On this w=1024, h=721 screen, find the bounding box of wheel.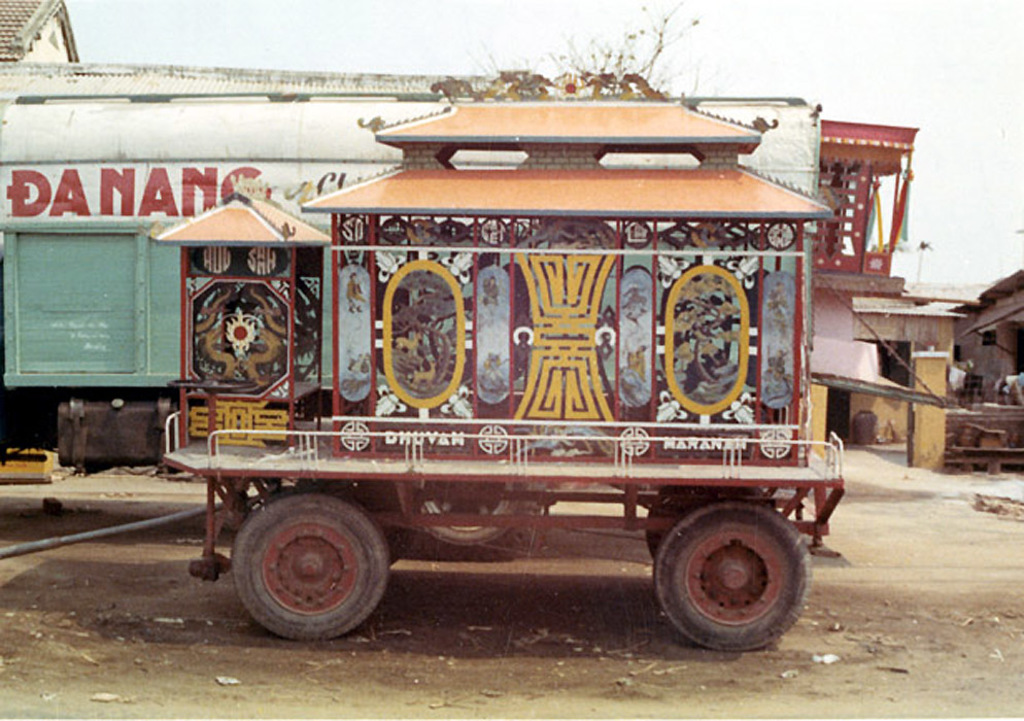
Bounding box: (x1=642, y1=488, x2=775, y2=574).
